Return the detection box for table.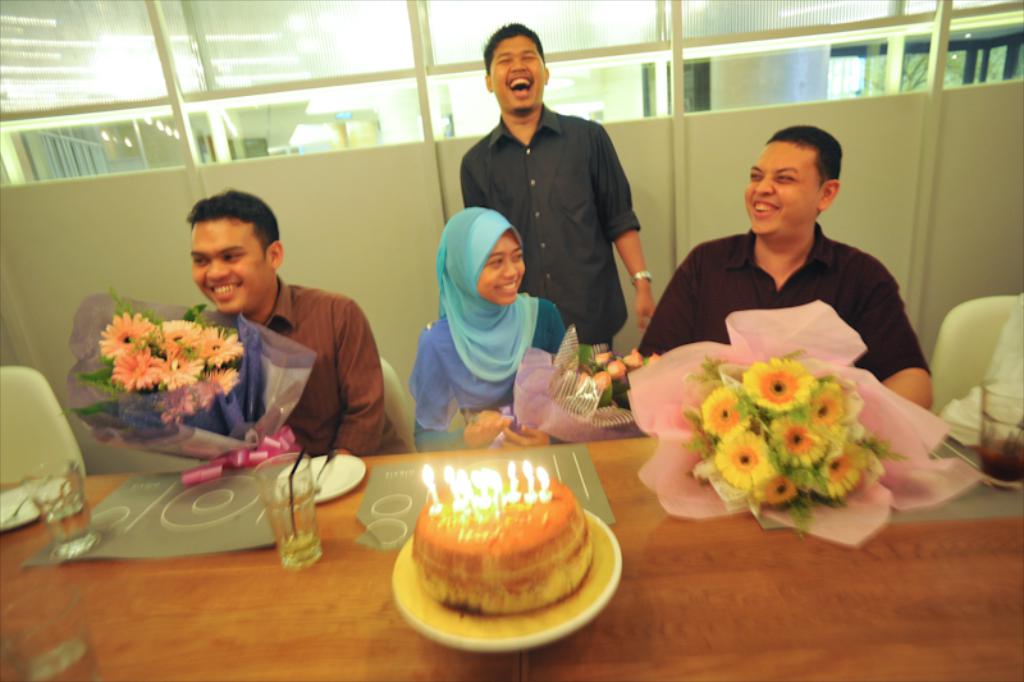
(left=0, top=397, right=1023, bottom=681).
